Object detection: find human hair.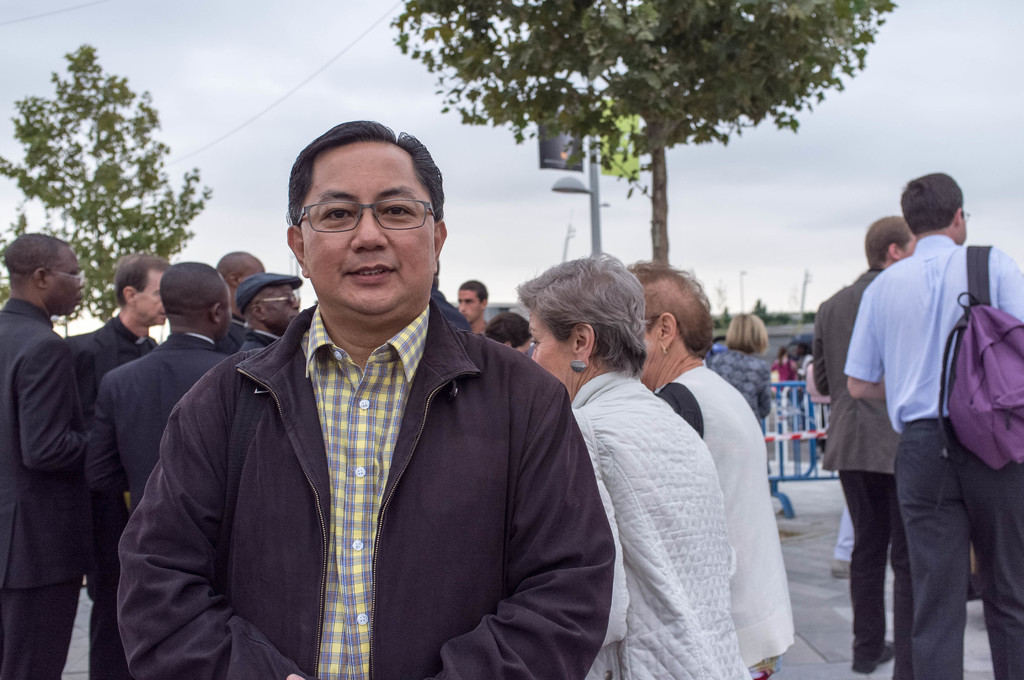
box(216, 252, 248, 279).
